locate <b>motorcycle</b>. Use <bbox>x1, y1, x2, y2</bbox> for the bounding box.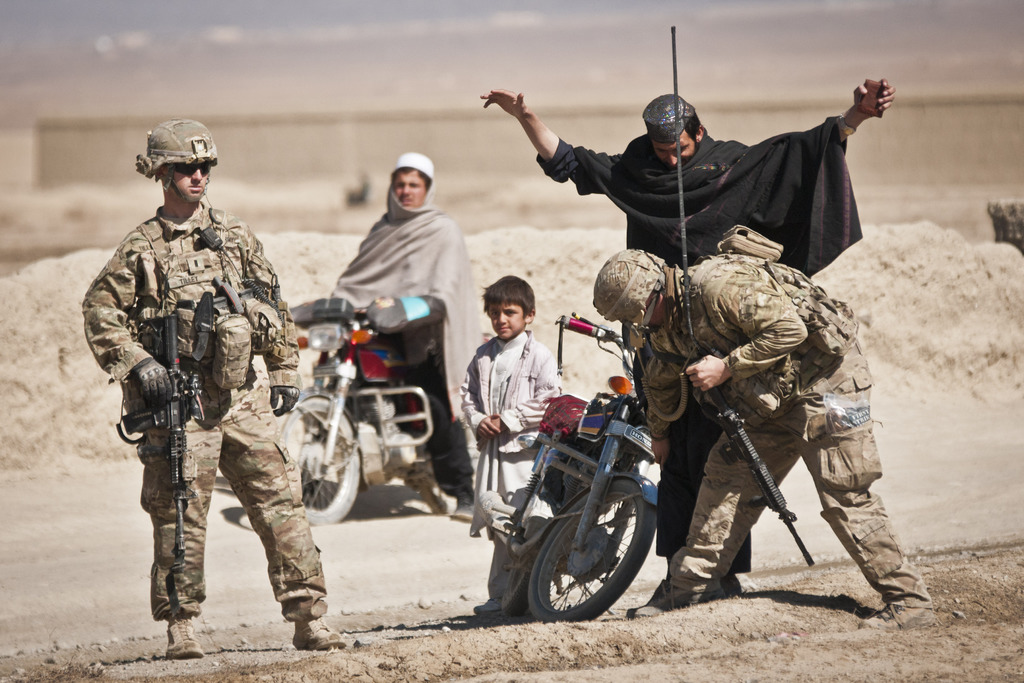
<bbox>462, 357, 698, 618</bbox>.
